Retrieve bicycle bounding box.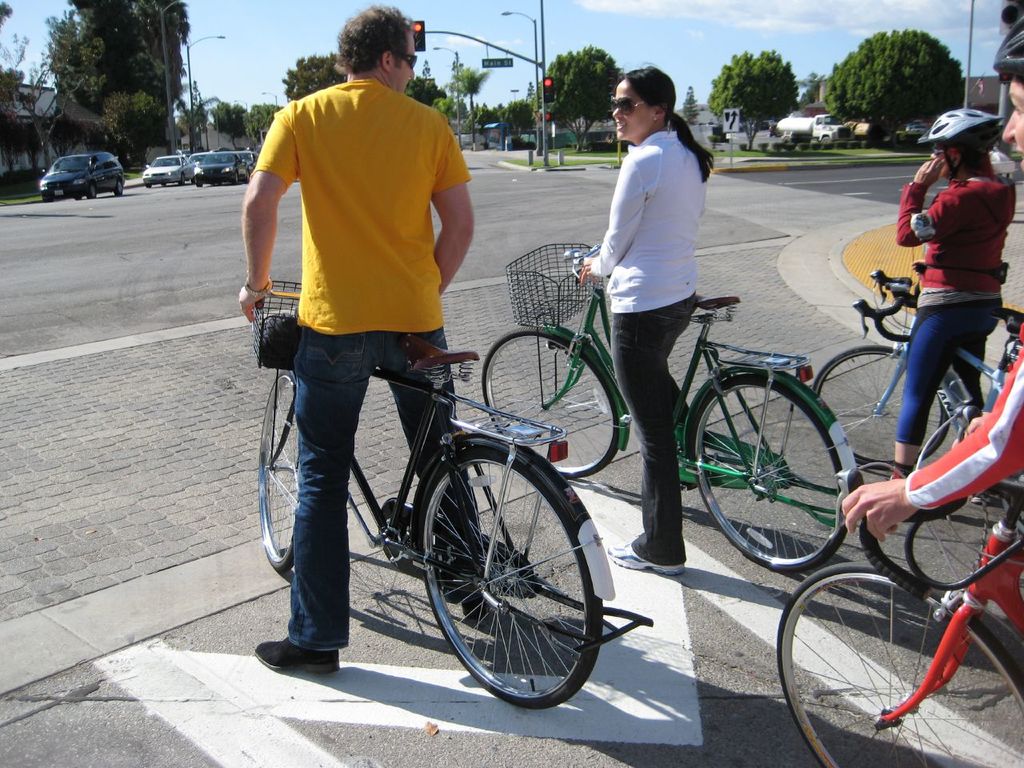
Bounding box: 234 286 650 726.
